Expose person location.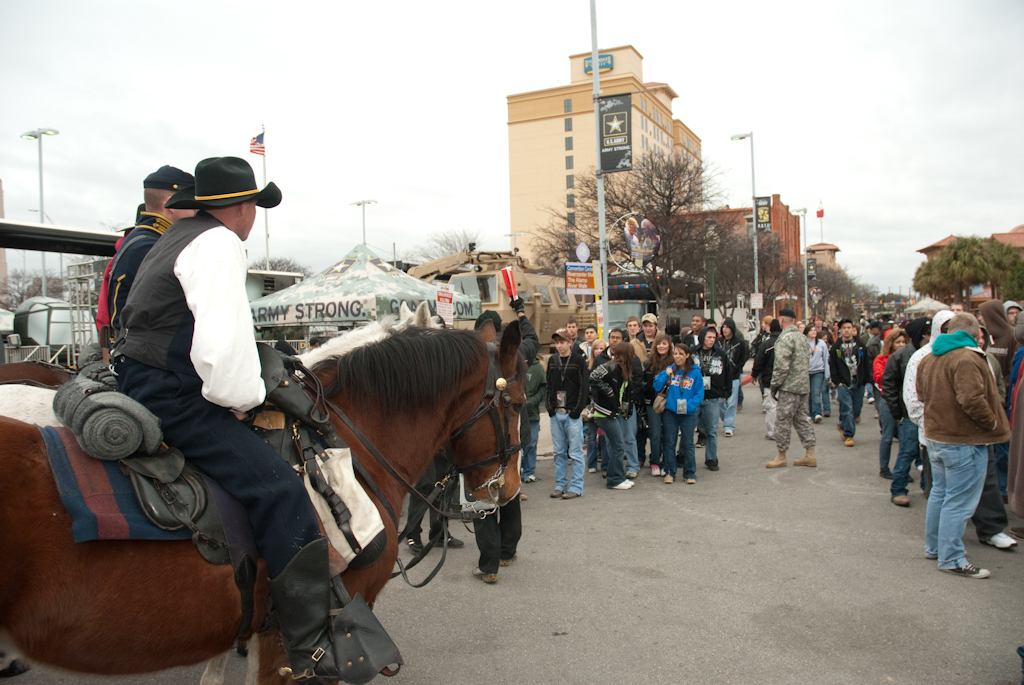
Exposed at bbox=(104, 166, 199, 341).
